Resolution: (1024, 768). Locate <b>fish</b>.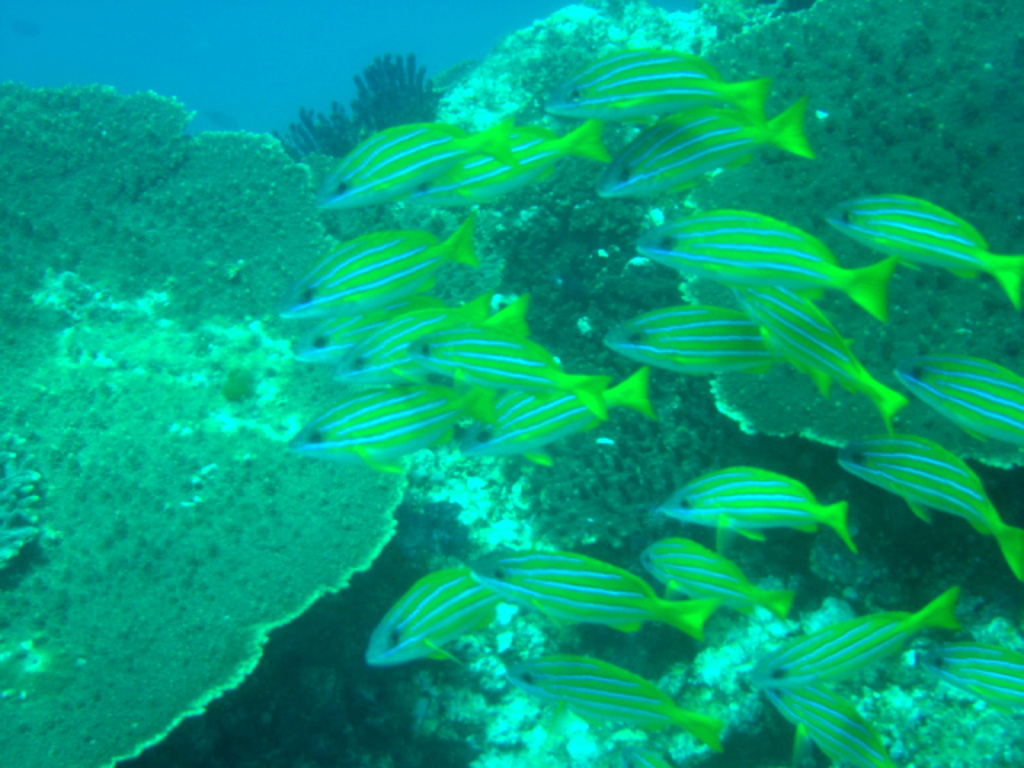
bbox=(658, 464, 854, 555).
